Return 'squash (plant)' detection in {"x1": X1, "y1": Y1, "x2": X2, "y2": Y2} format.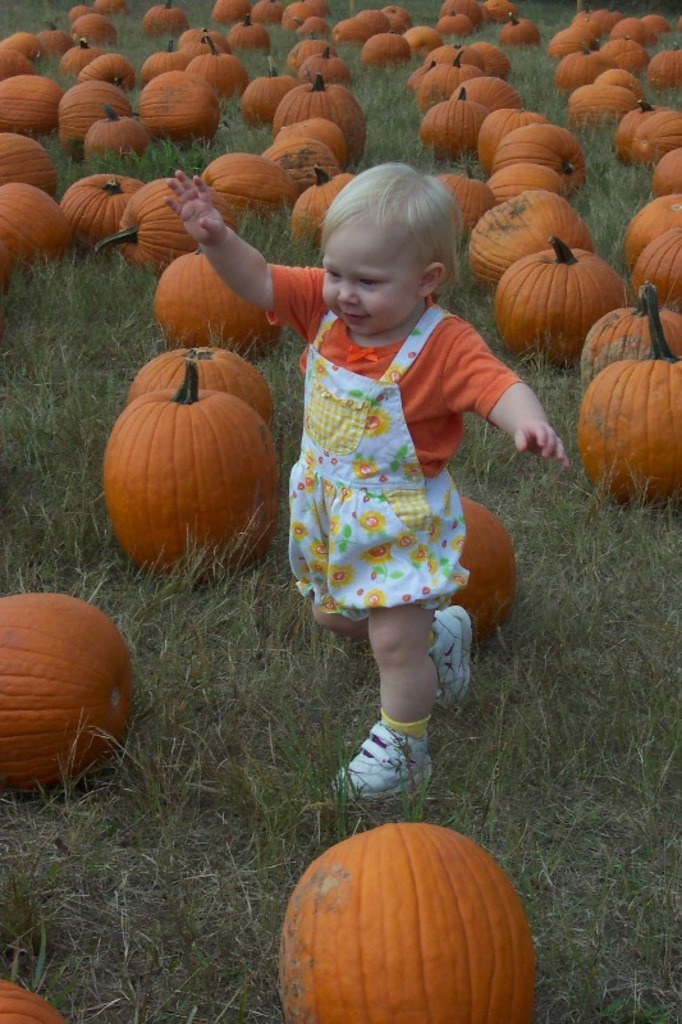
{"x1": 0, "y1": 979, "x2": 67, "y2": 1023}.
